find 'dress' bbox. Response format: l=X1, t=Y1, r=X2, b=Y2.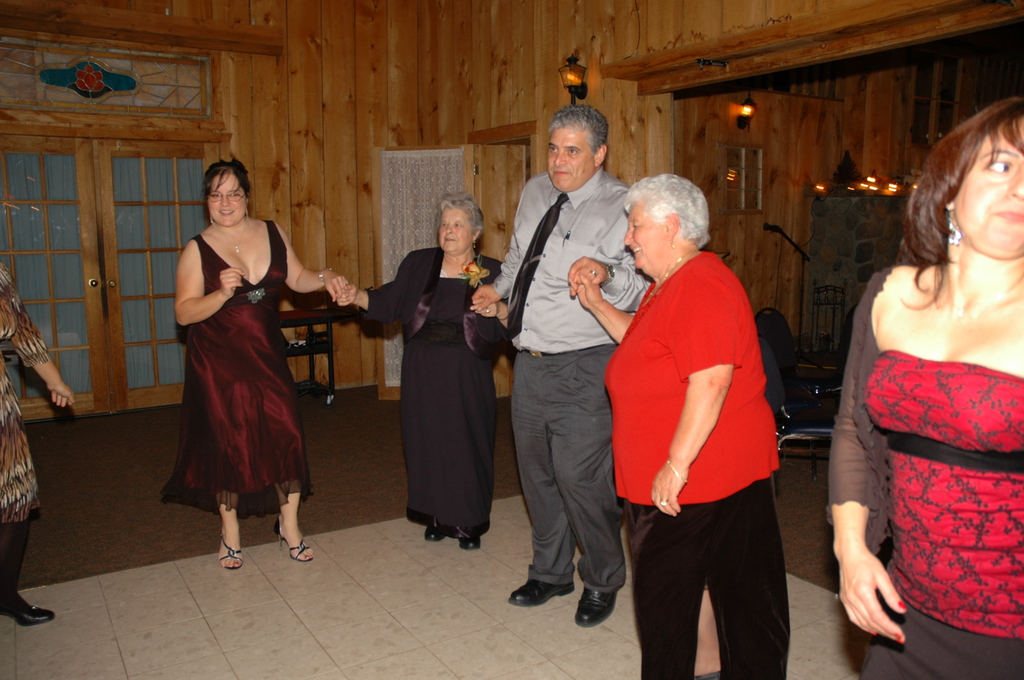
l=157, t=219, r=312, b=523.
